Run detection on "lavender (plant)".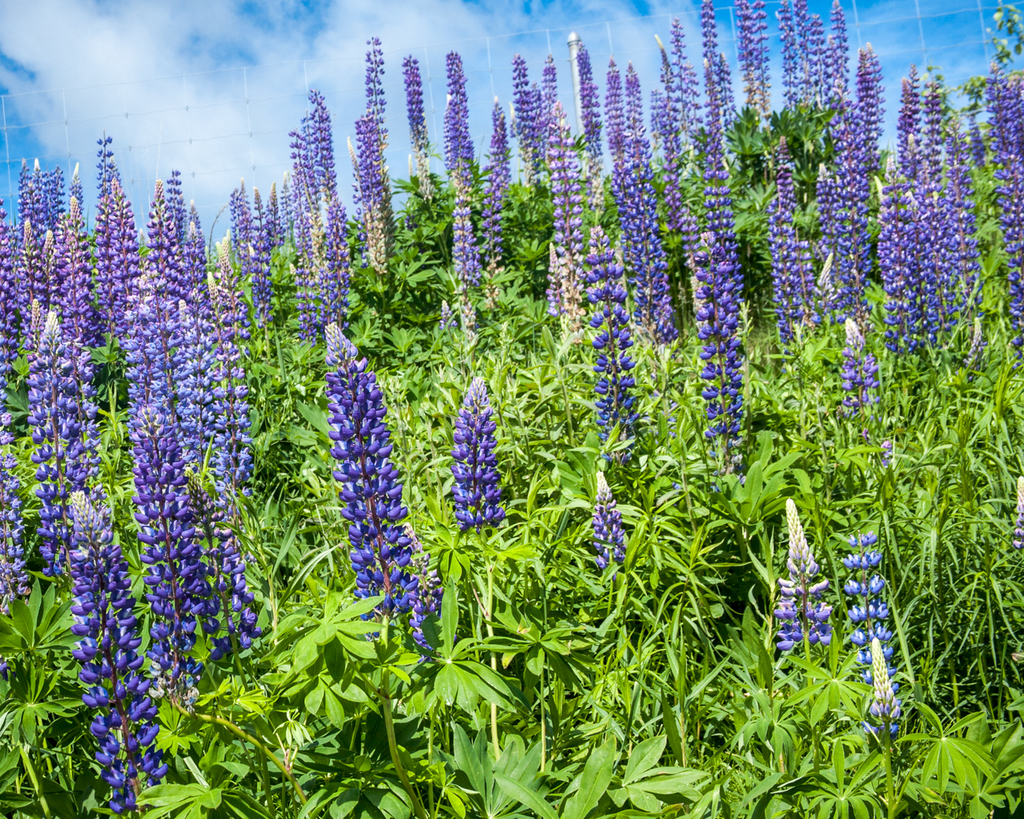
Result: select_region(853, 640, 904, 755).
